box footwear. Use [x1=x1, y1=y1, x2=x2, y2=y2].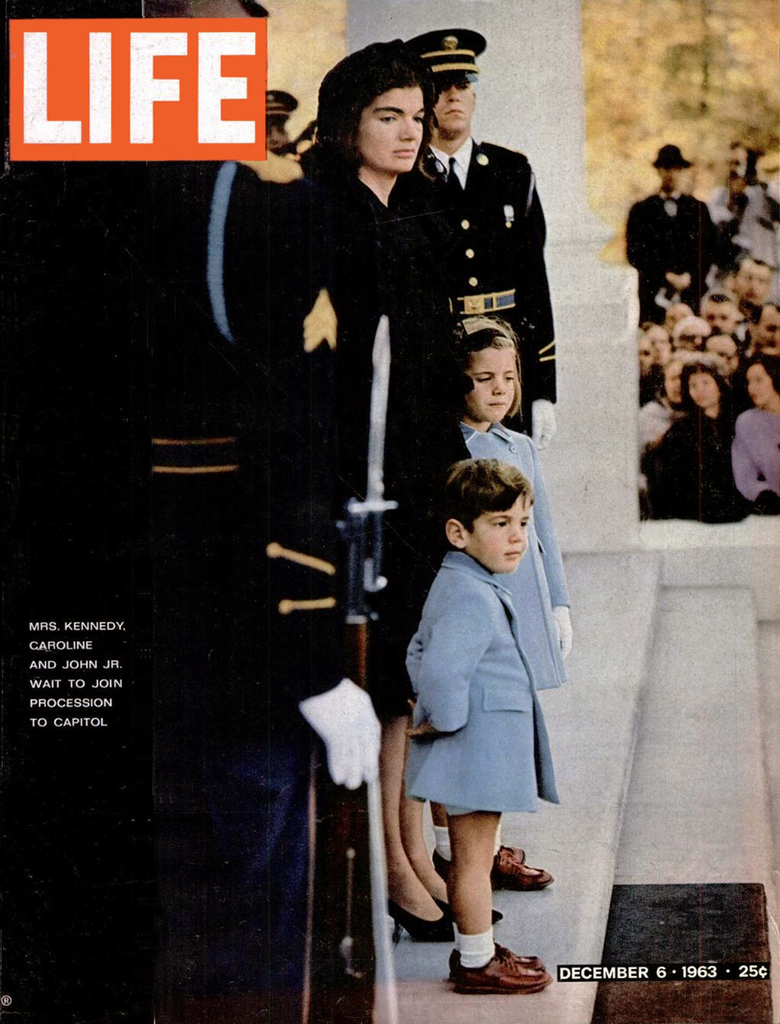
[x1=498, y1=840, x2=529, y2=860].
